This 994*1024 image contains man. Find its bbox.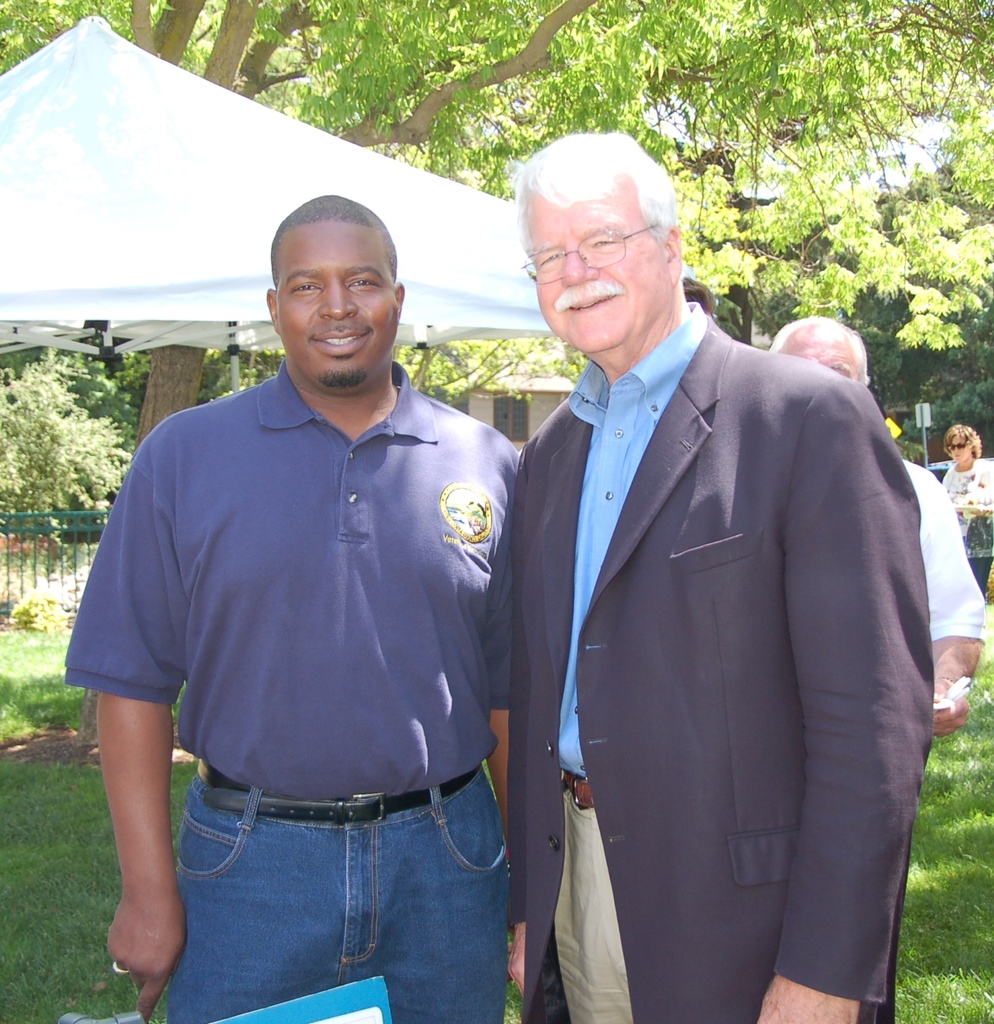
l=769, t=316, r=984, b=1023.
